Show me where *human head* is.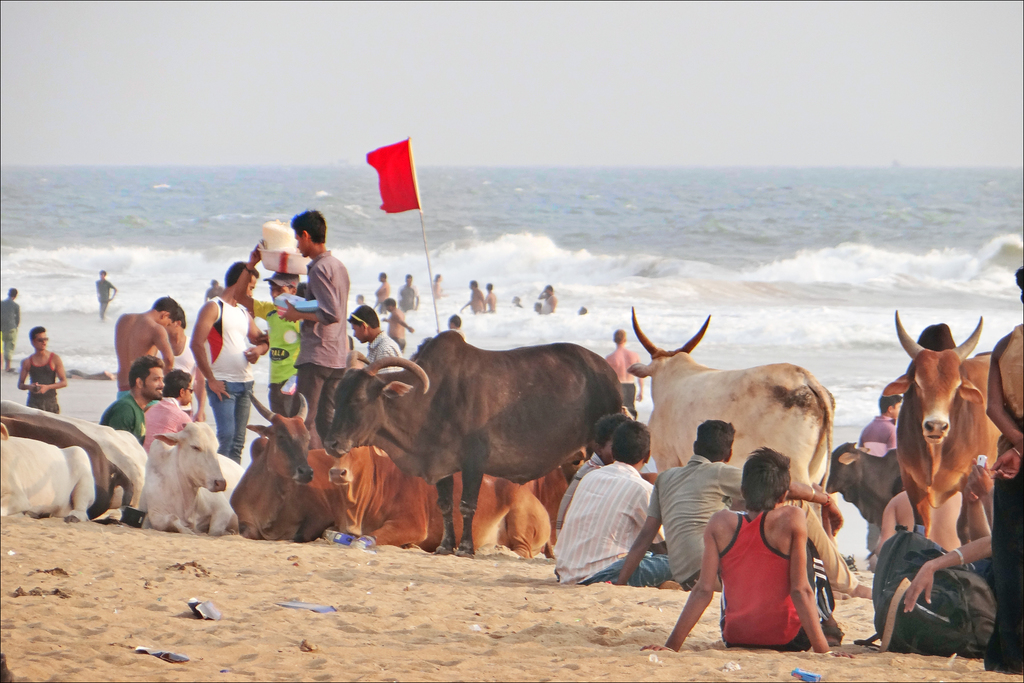
*human head* is at region(377, 272, 386, 284).
